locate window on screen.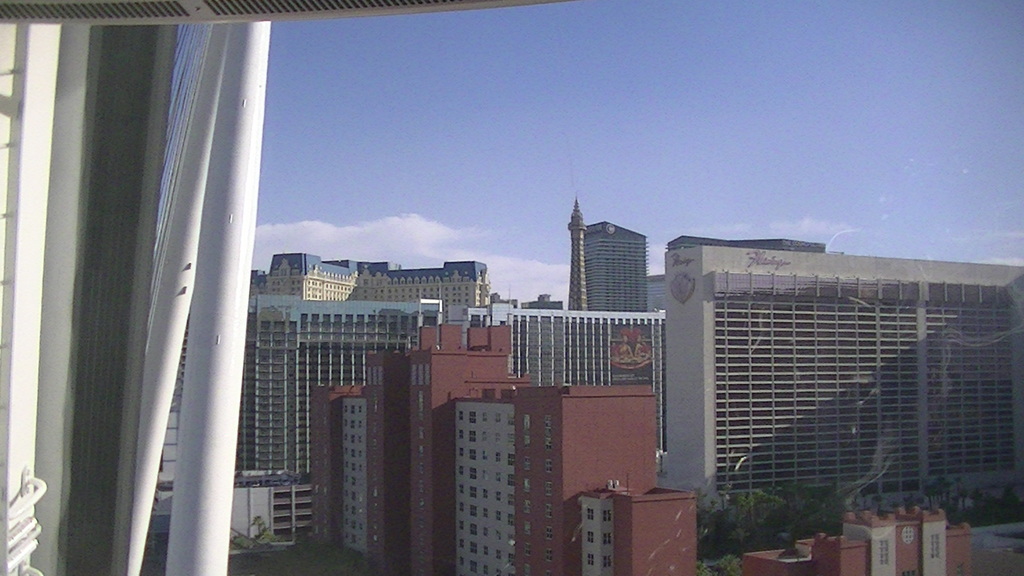
On screen at (544,438,550,451).
